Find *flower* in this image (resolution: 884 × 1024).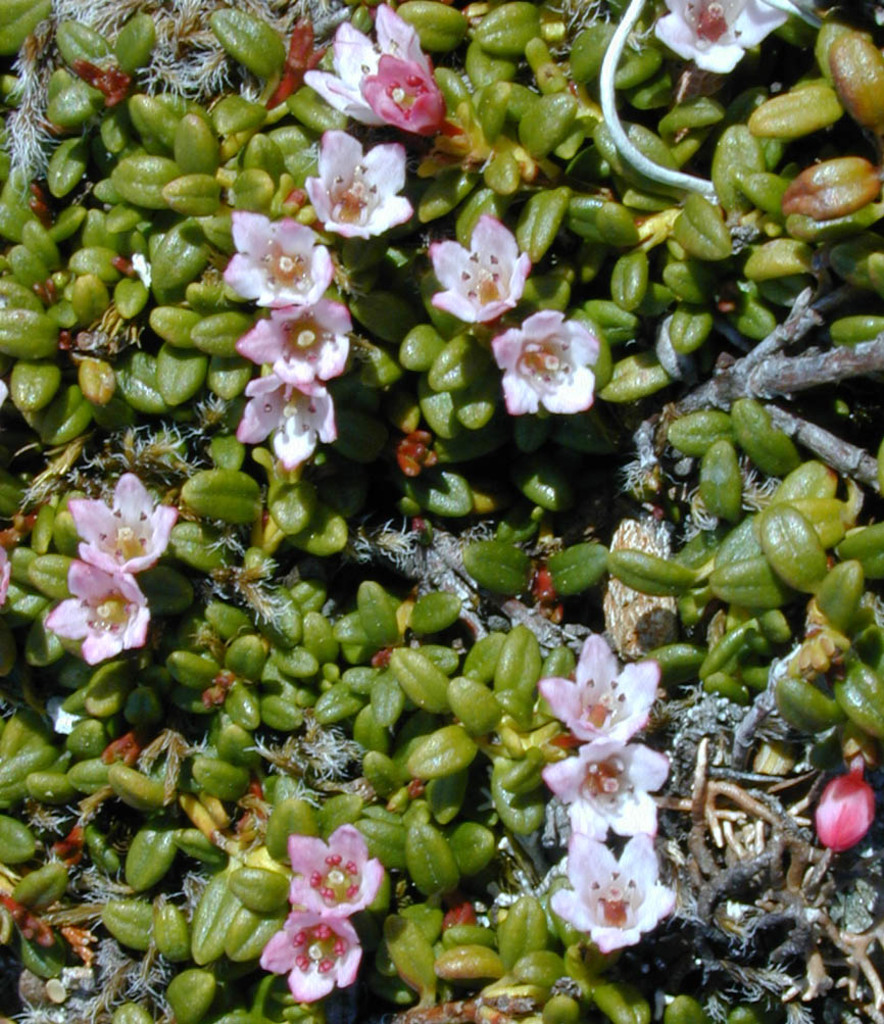
box(357, 61, 466, 141).
